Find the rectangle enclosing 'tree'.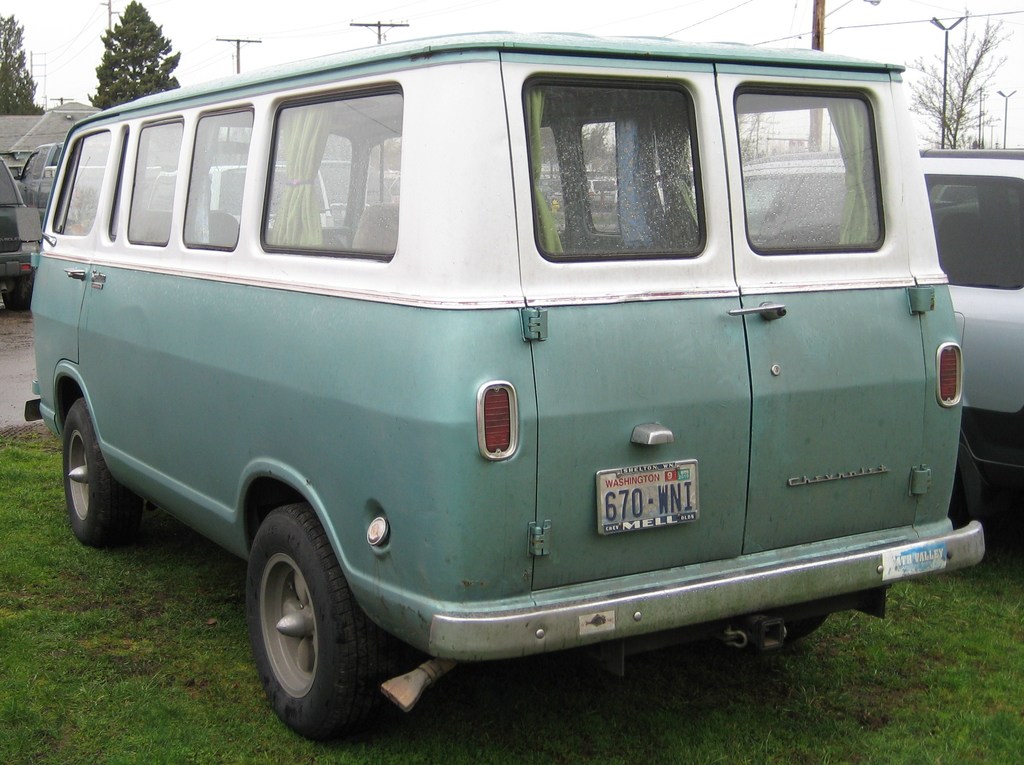
<bbox>0, 12, 47, 110</bbox>.
